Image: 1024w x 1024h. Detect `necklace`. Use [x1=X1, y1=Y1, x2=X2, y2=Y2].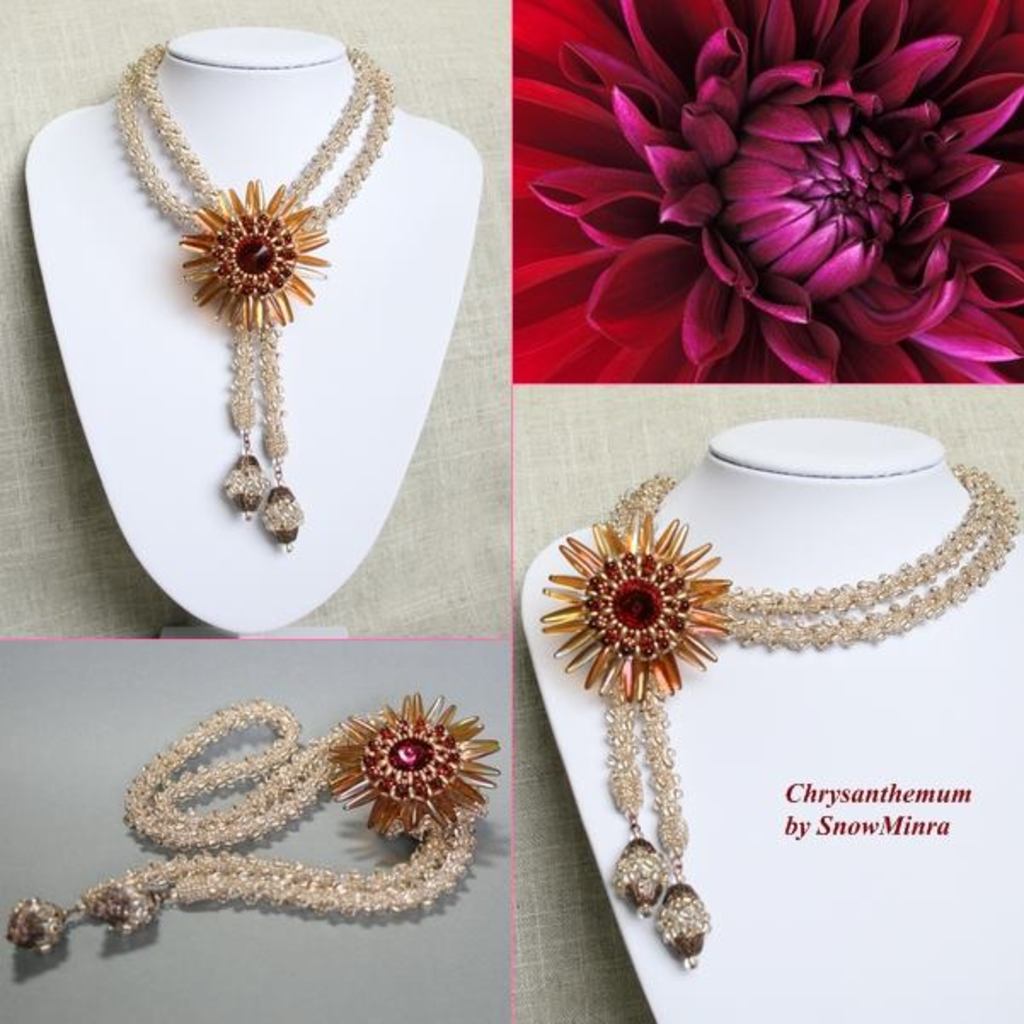
[x1=7, y1=695, x2=511, y2=956].
